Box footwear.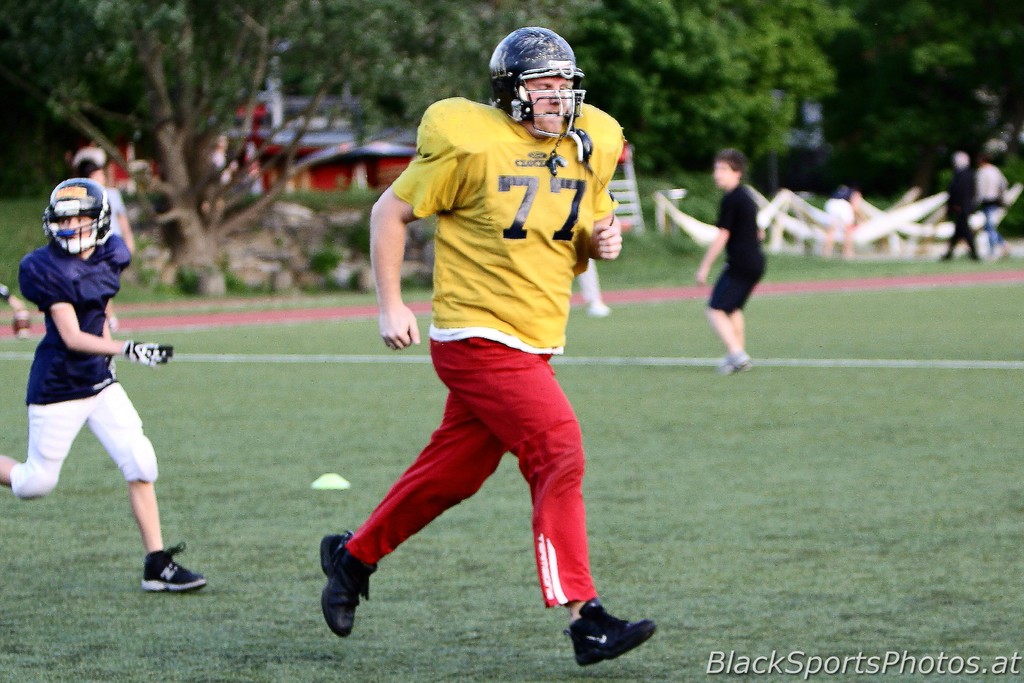
box=[567, 604, 651, 670].
